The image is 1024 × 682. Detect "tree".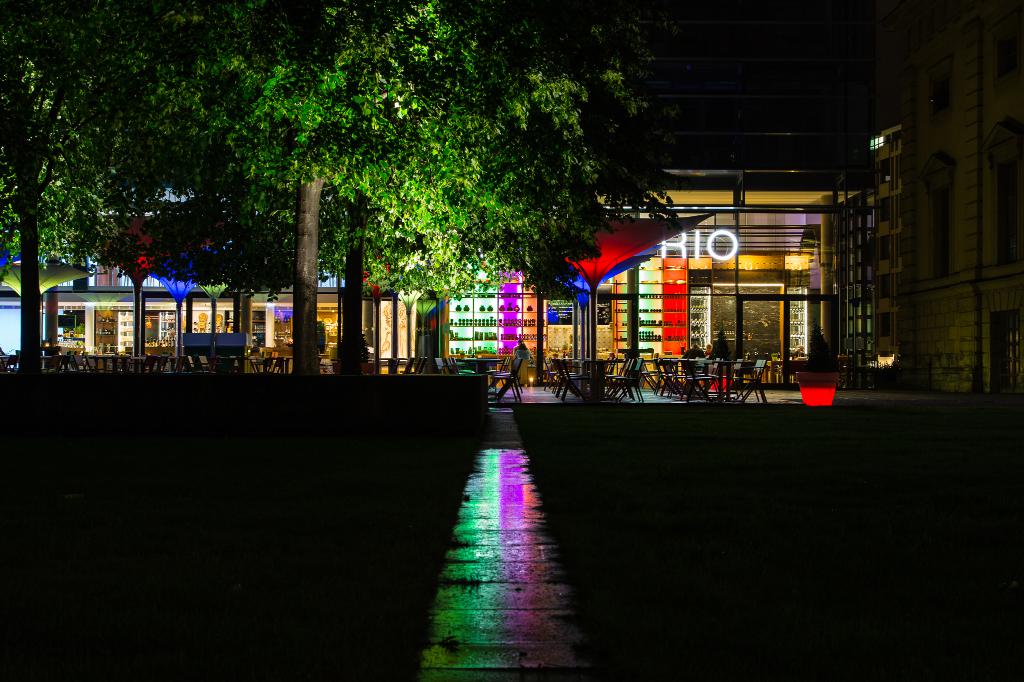
Detection: x1=85, y1=28, x2=705, y2=364.
